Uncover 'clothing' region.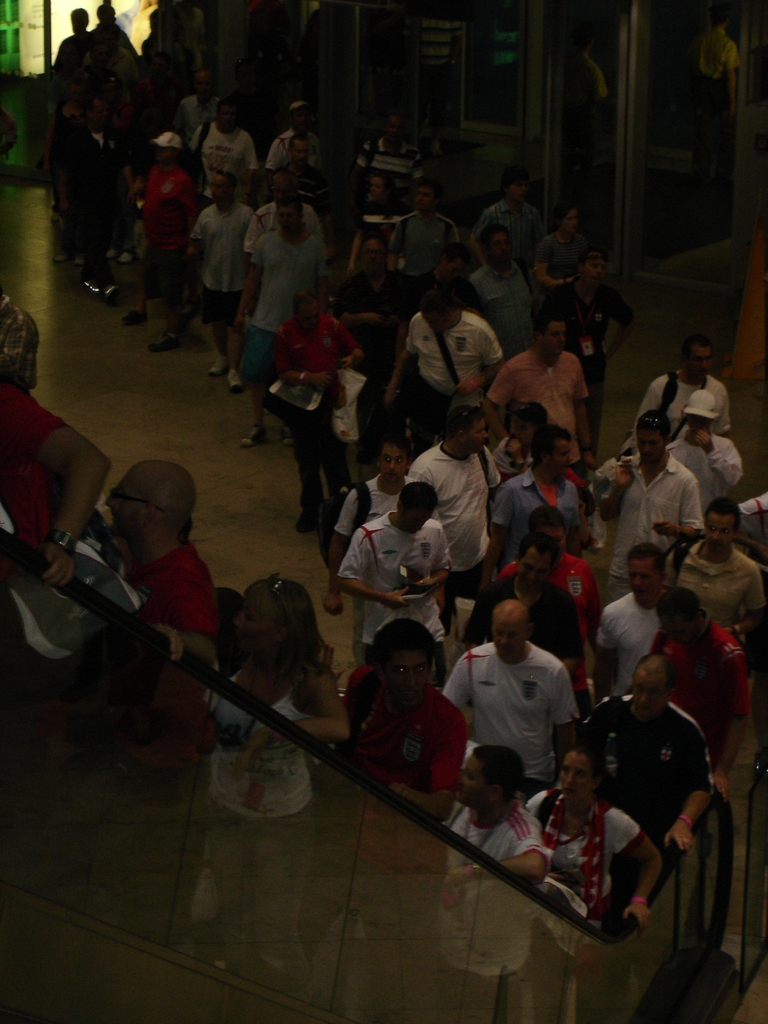
Uncovered: locate(274, 173, 326, 211).
